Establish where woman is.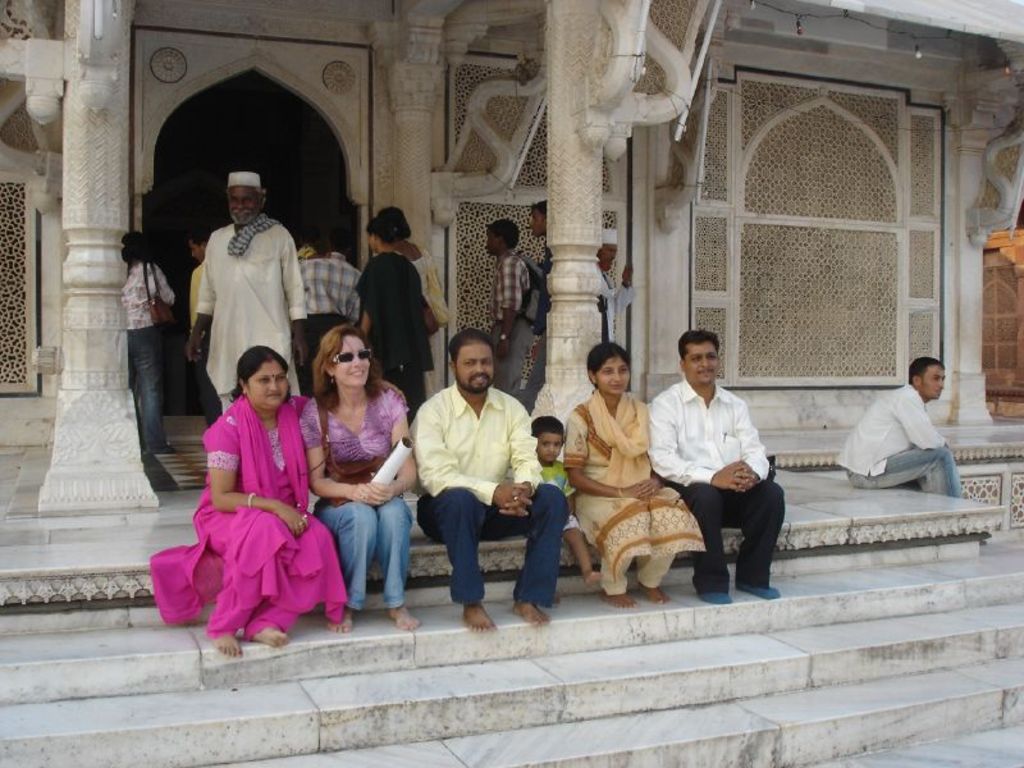
Established at [145,343,344,659].
